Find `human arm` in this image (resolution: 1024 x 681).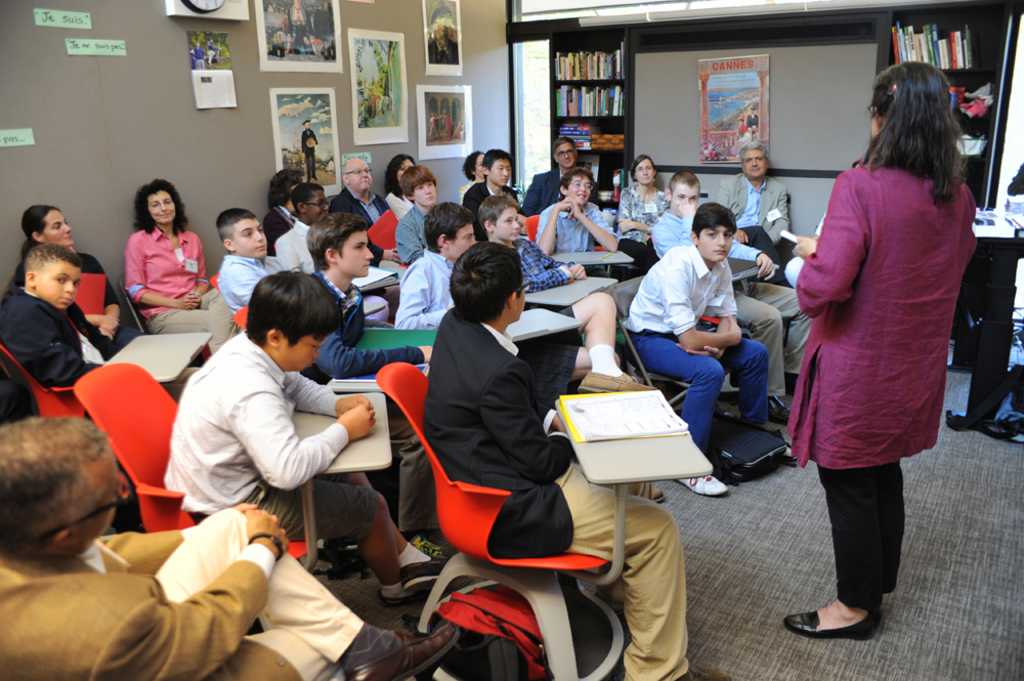
bbox=(213, 381, 374, 523).
